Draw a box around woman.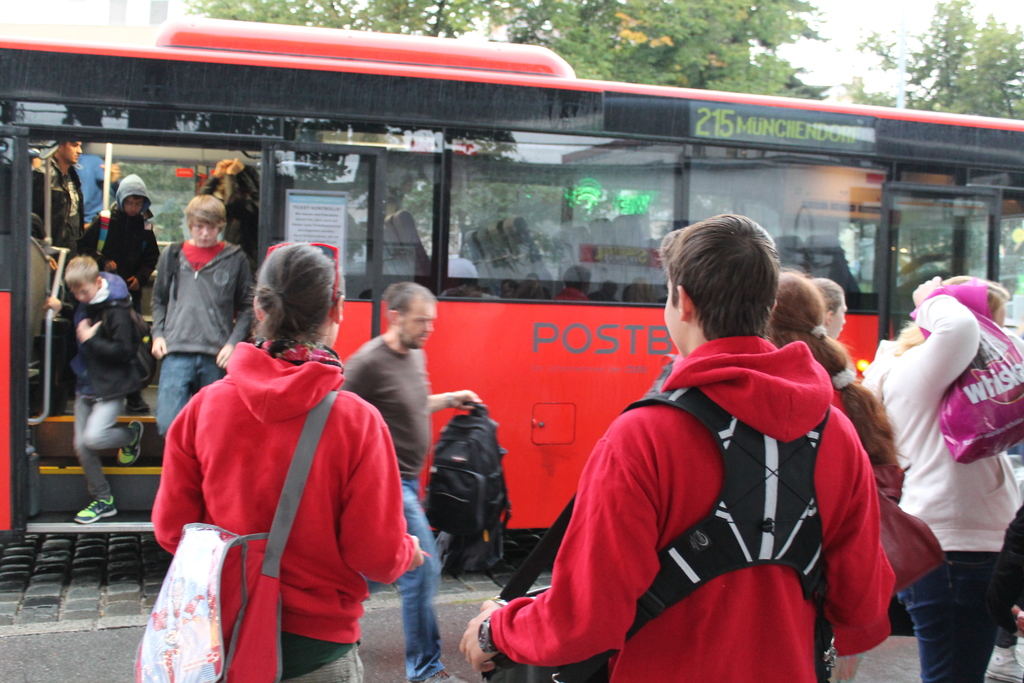
pyautogui.locateOnScreen(852, 262, 1023, 682).
